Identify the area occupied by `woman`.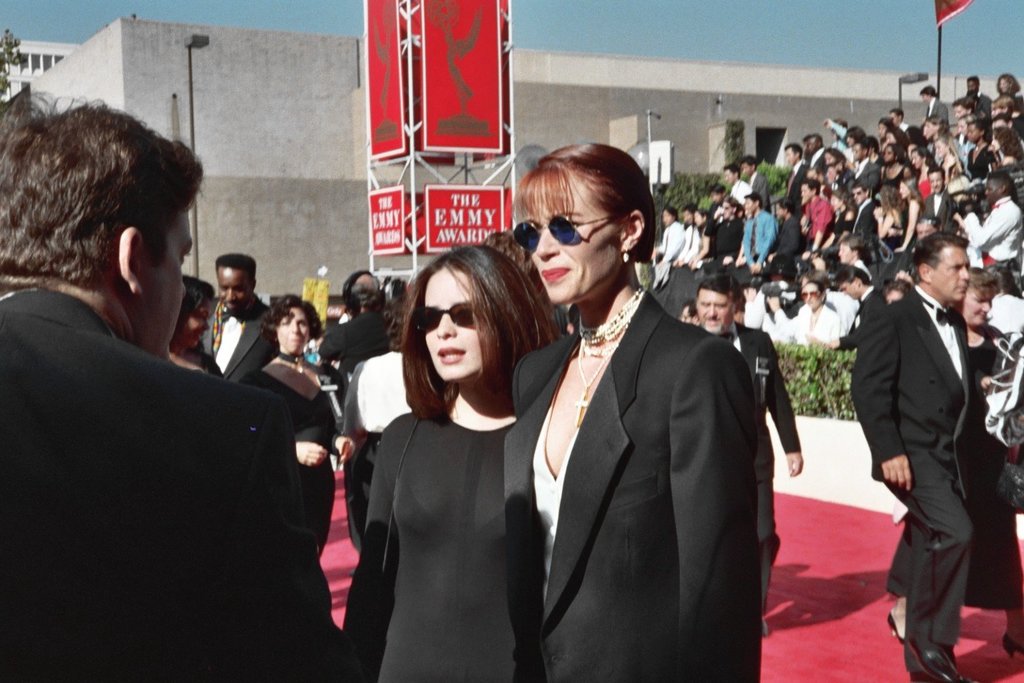
Area: 713,196,741,263.
